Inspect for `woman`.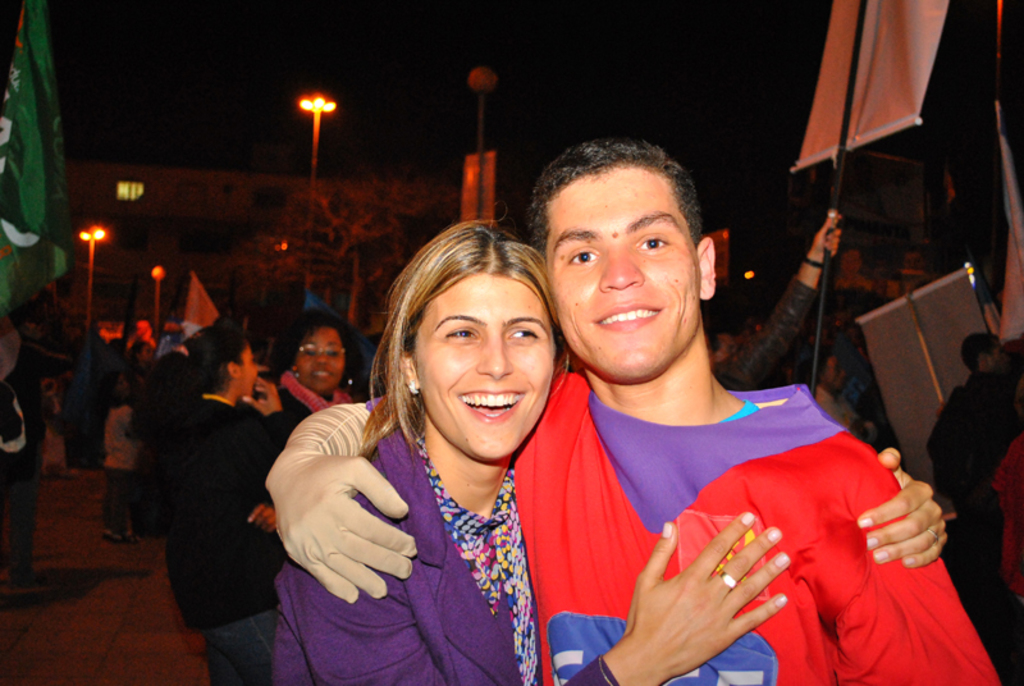
Inspection: x1=127, y1=326, x2=294, y2=685.
